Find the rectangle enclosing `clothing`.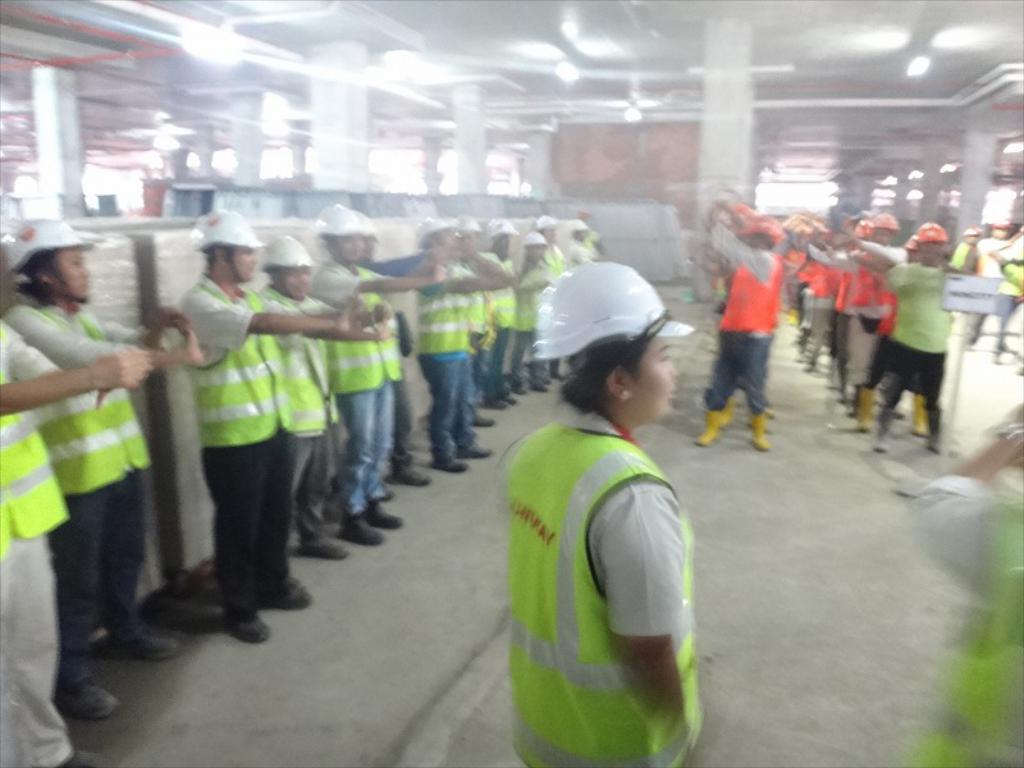
l=182, t=279, r=296, b=634.
